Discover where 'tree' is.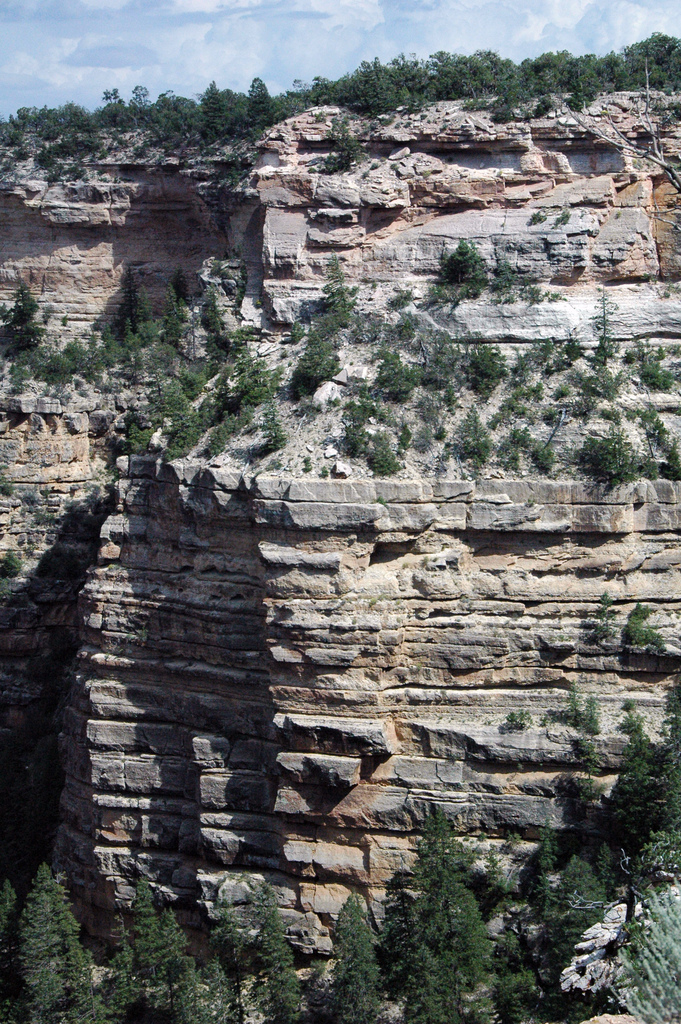
Discovered at rect(212, 326, 258, 382).
